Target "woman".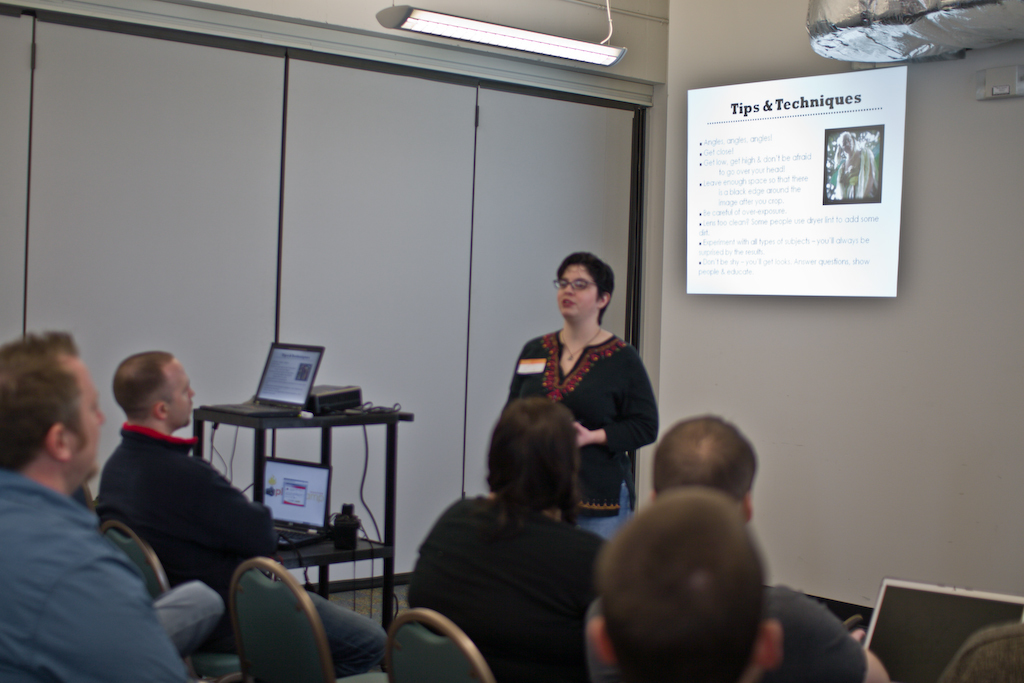
Target region: crop(501, 253, 663, 559).
